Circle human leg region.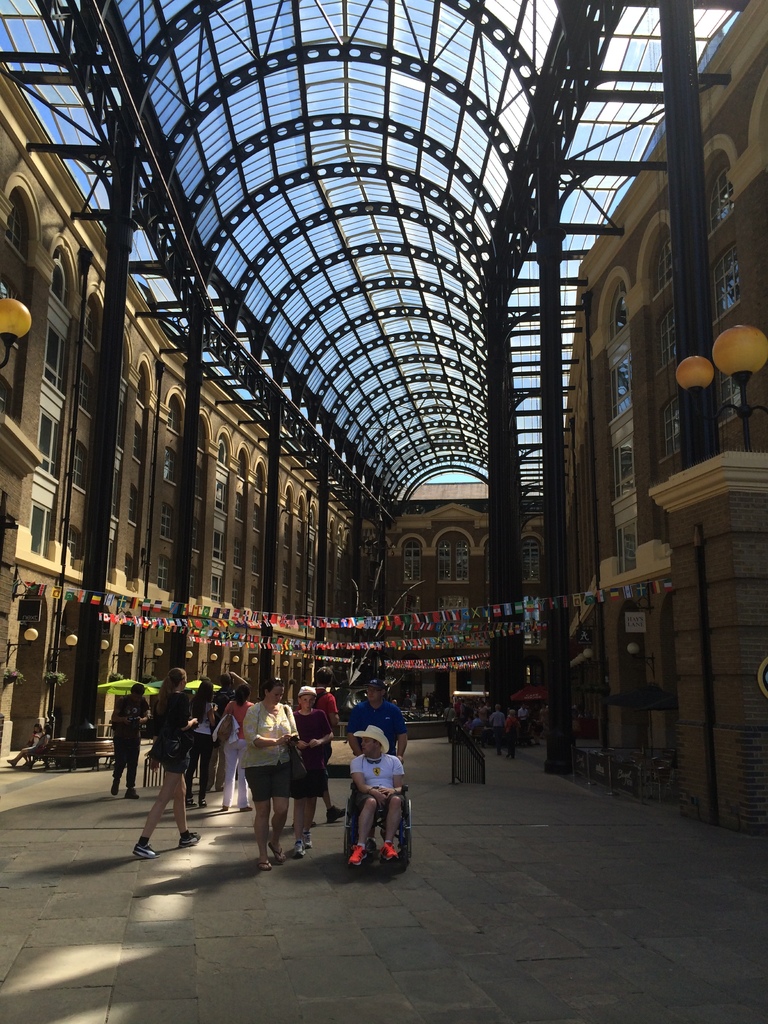
Region: <bbox>138, 772, 181, 856</bbox>.
